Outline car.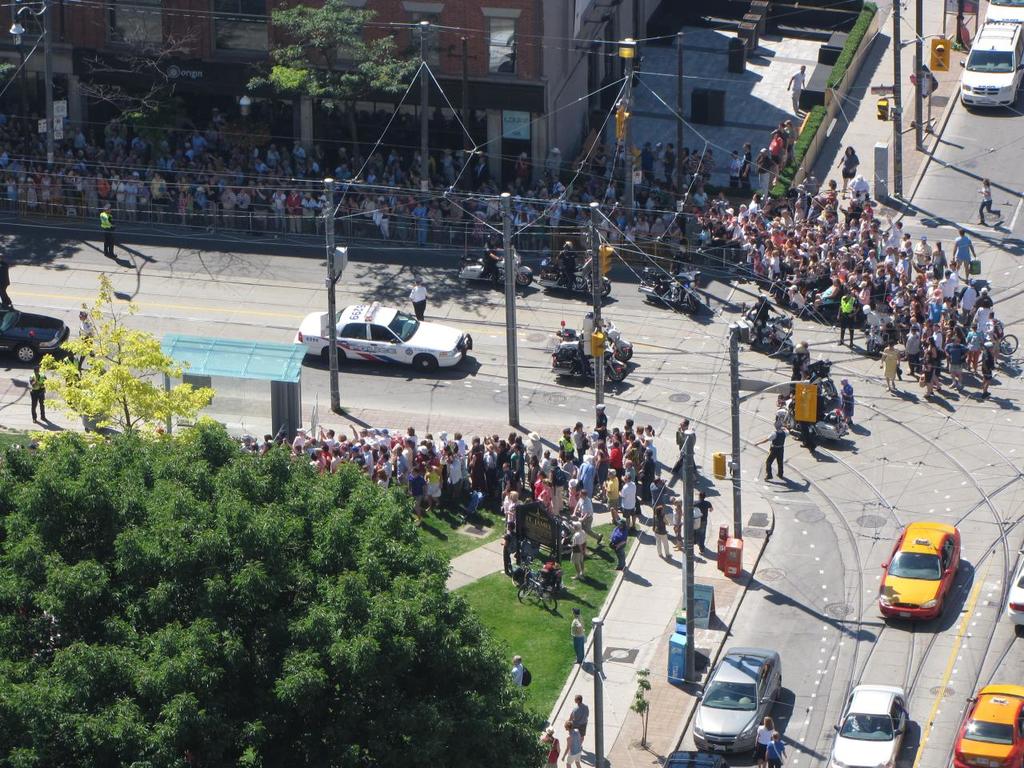
Outline: pyautogui.locateOnScreen(0, 302, 70, 366).
